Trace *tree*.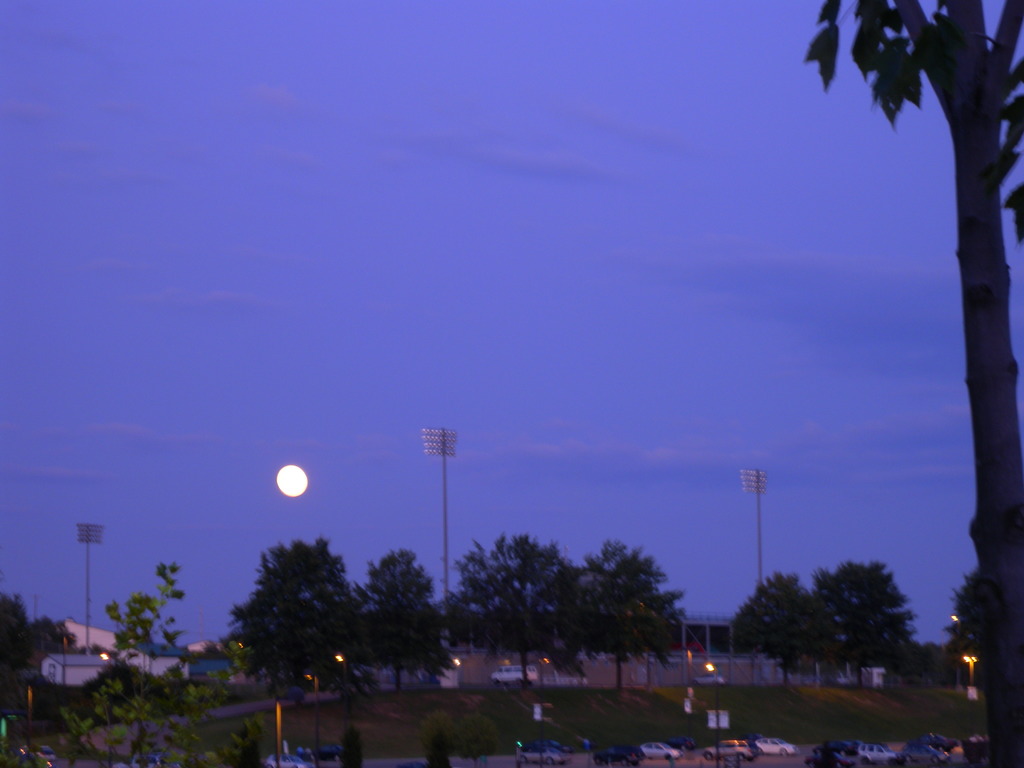
Traced to [left=948, top=565, right=994, bottom=663].
